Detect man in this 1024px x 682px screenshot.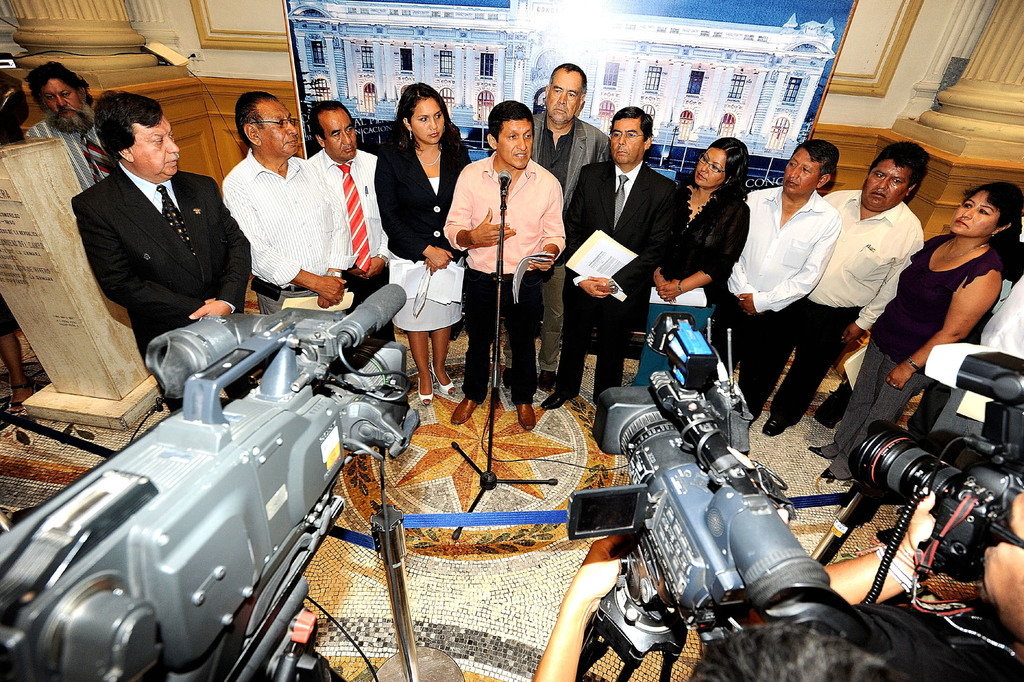
Detection: 29, 62, 105, 196.
